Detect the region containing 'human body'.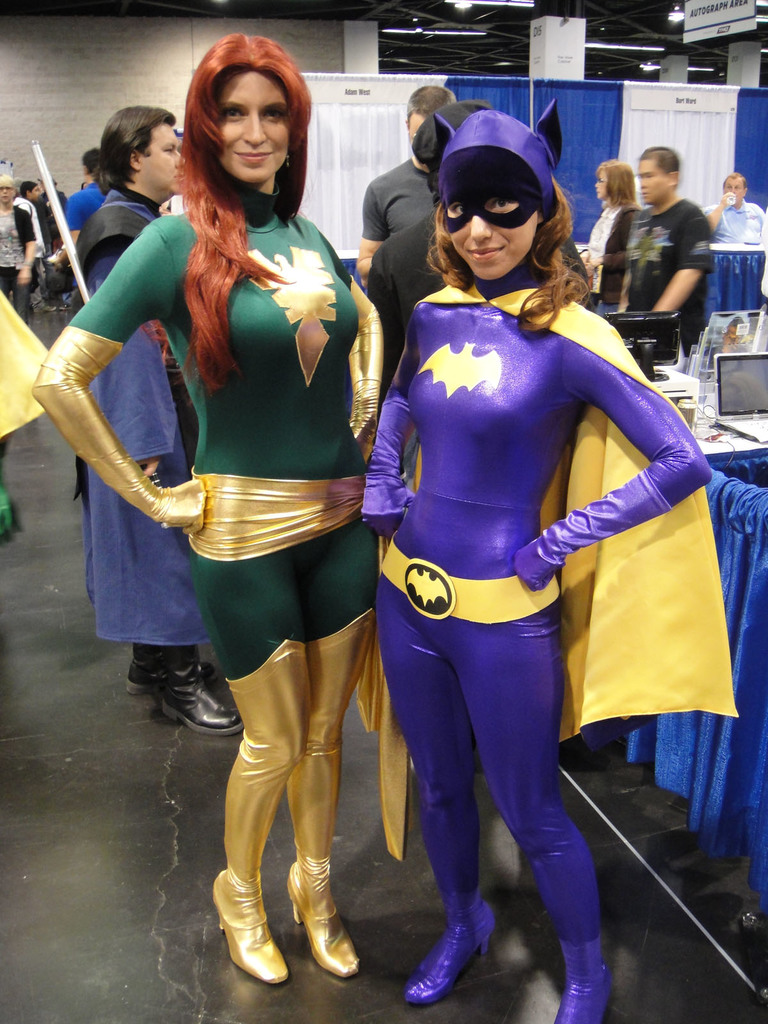
[51,182,104,266].
